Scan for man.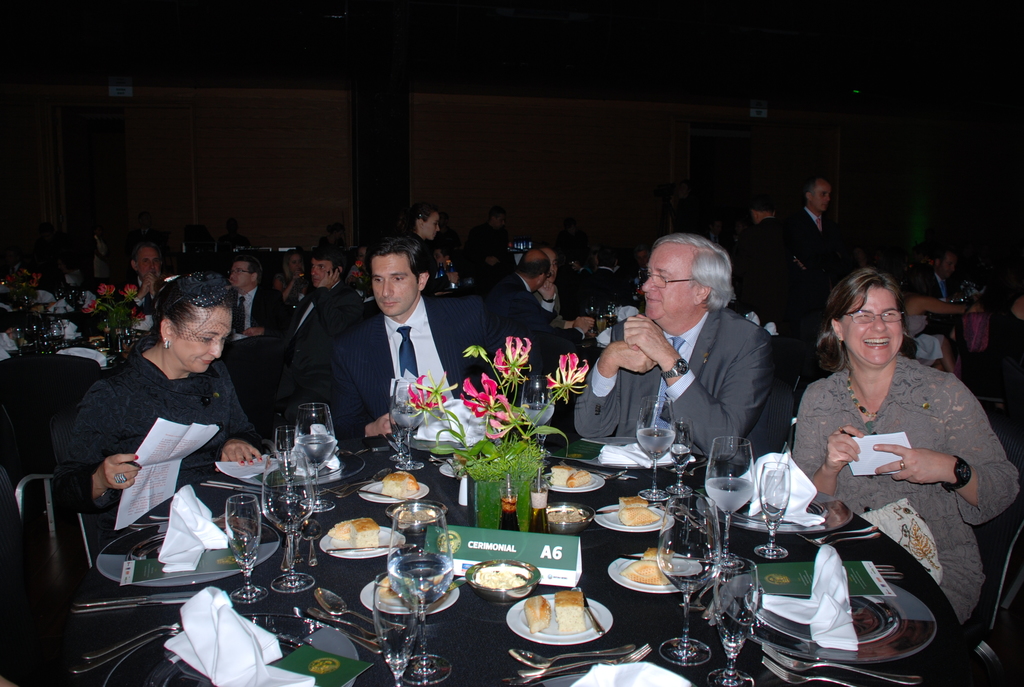
Scan result: bbox=(474, 248, 593, 349).
